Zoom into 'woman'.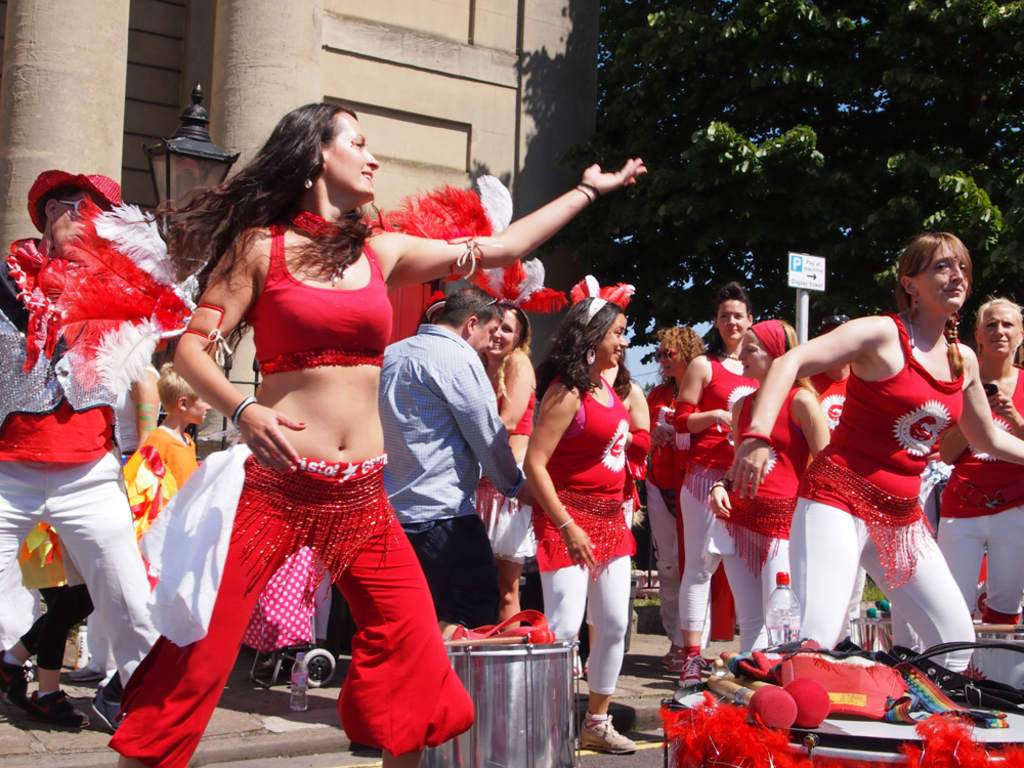
Zoom target: {"left": 524, "top": 292, "right": 652, "bottom": 758}.
